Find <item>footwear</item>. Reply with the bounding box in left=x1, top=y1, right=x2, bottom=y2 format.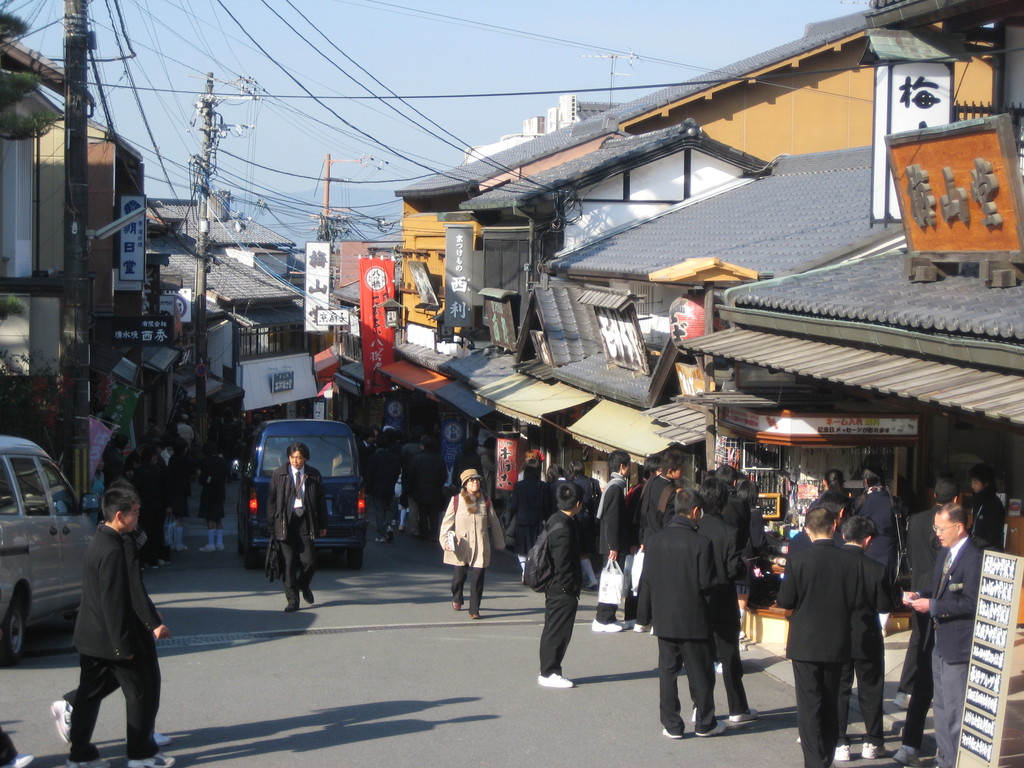
left=696, top=723, right=727, bottom=737.
